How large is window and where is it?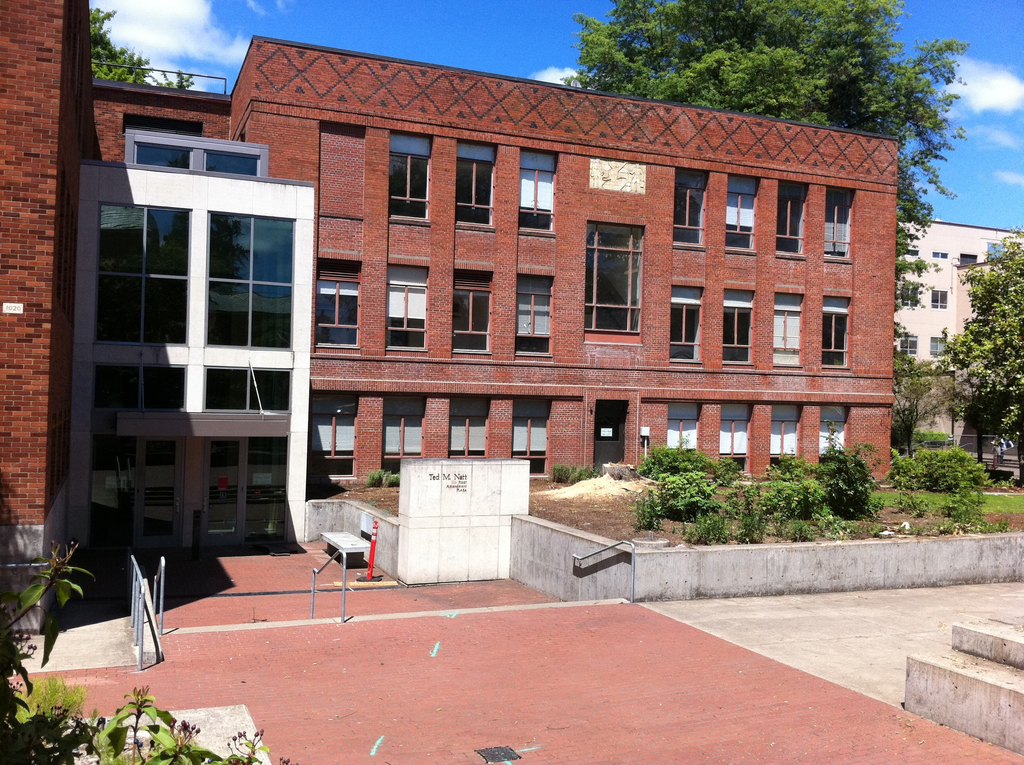
Bounding box: [312,264,358,350].
